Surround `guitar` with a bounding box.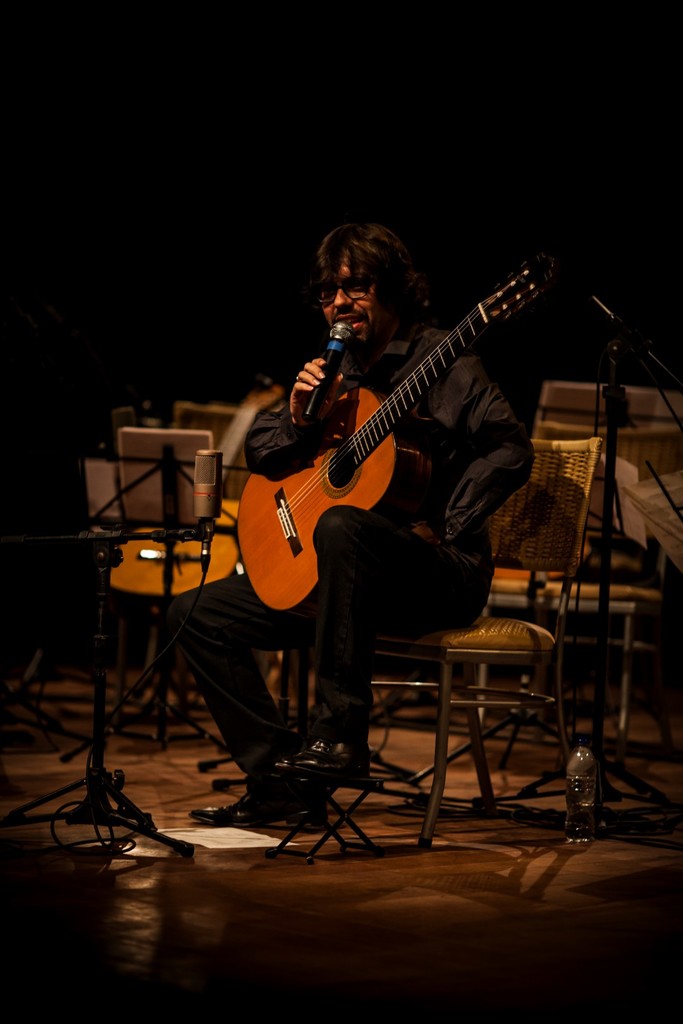
<box>233,257,554,618</box>.
